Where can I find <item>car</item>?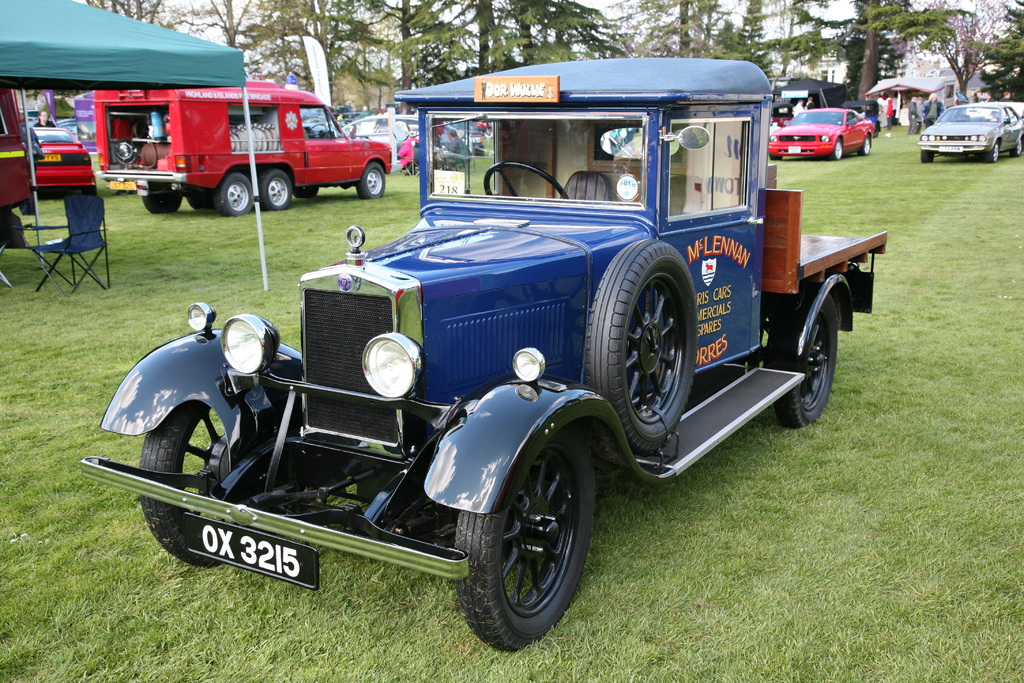
You can find it at l=917, t=100, r=1023, b=165.
